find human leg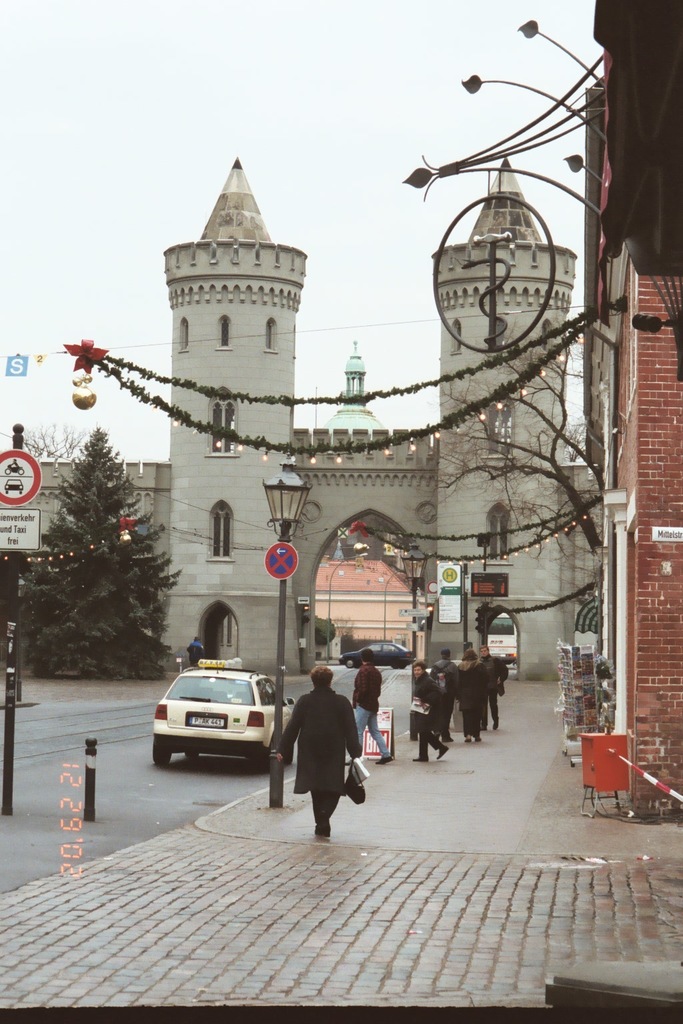
locate(411, 717, 434, 765)
